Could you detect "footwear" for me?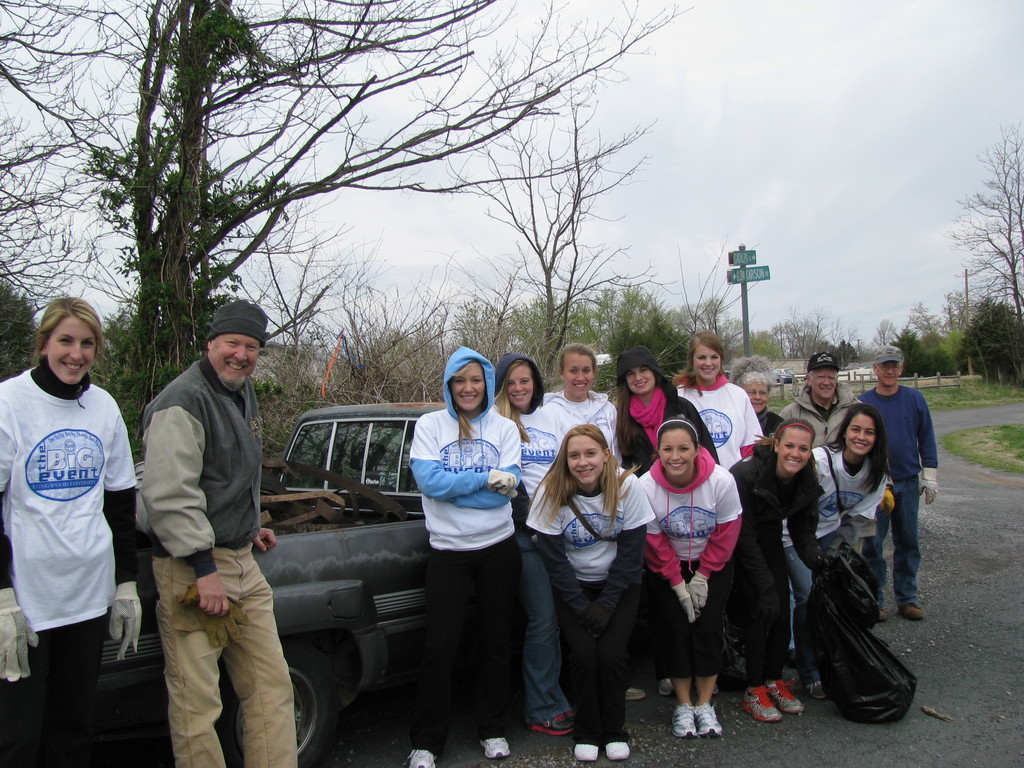
Detection result: bbox=(604, 741, 632, 761).
